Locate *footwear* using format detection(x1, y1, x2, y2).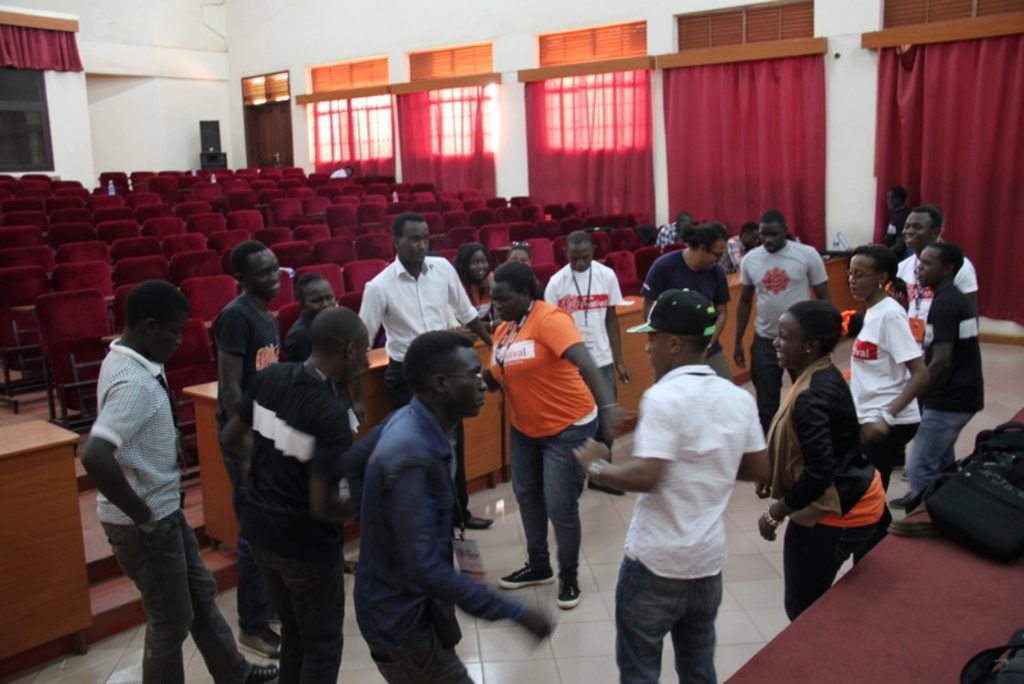
detection(238, 662, 282, 683).
